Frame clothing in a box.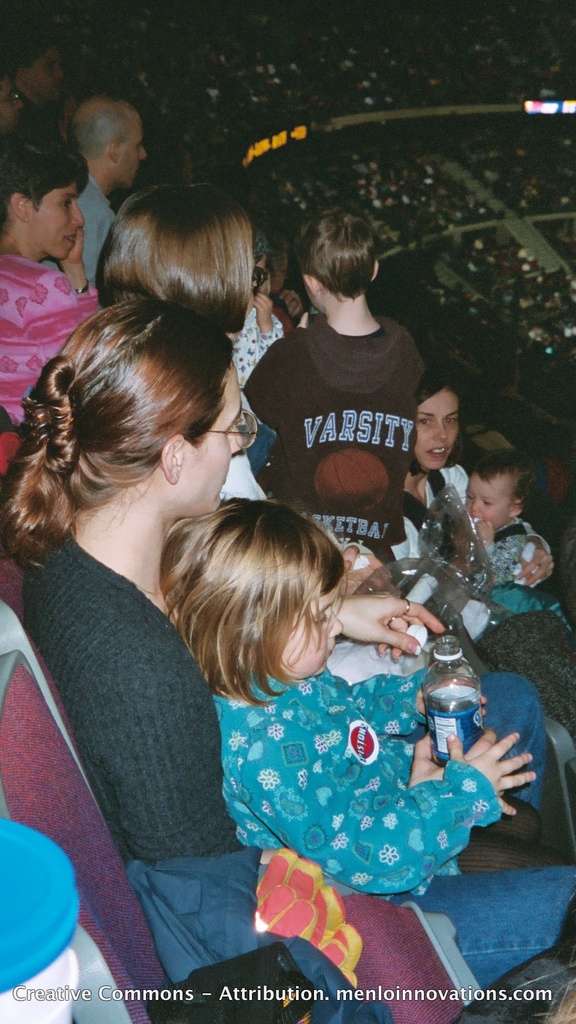
bbox=[17, 603, 559, 993].
